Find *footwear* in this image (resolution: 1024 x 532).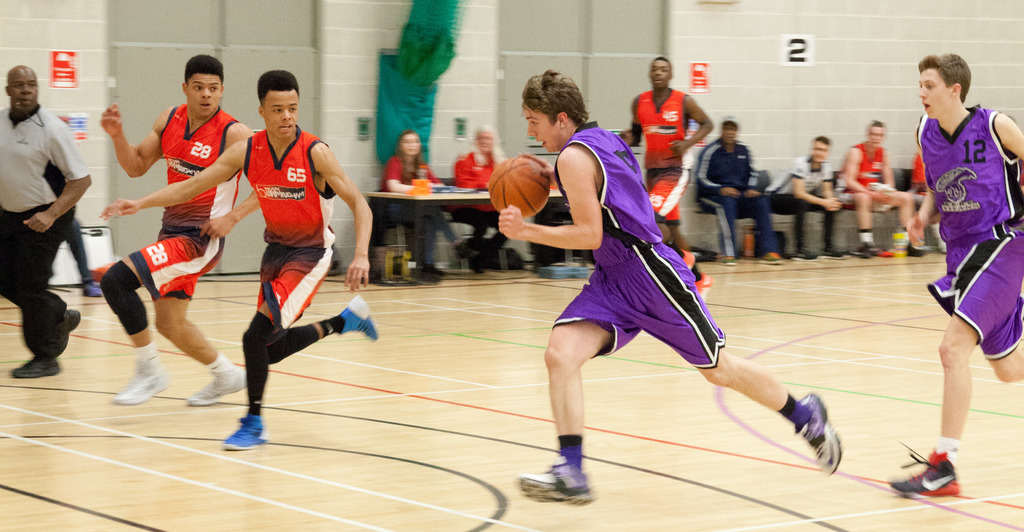
locate(781, 399, 850, 465).
